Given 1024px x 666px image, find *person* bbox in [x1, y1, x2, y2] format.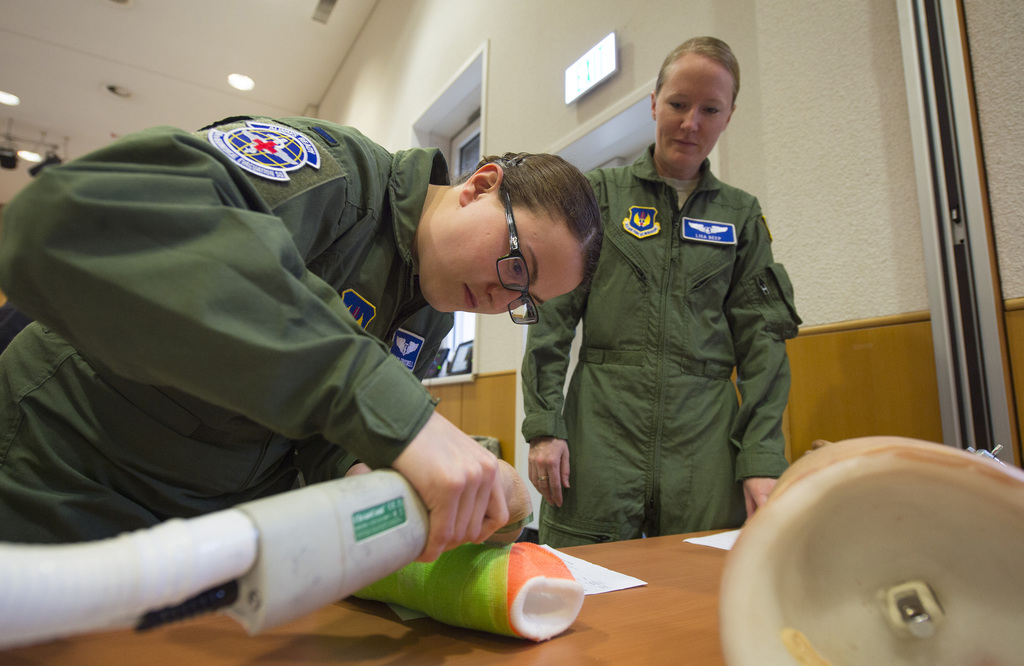
[0, 113, 605, 564].
